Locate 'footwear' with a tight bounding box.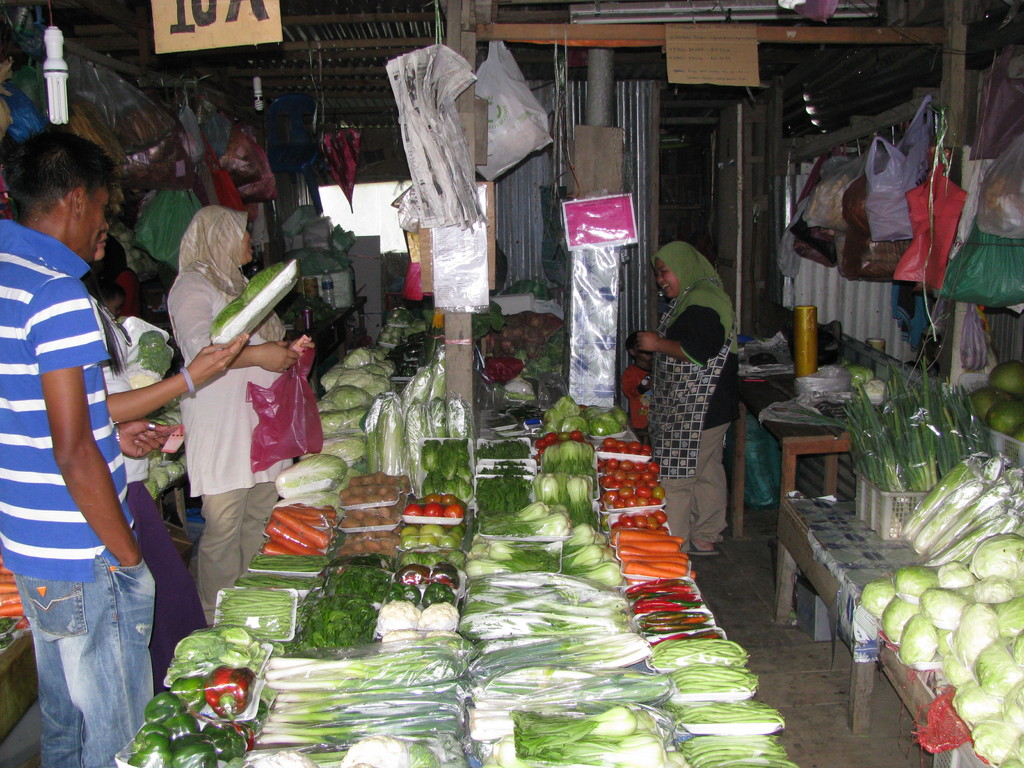
box(688, 548, 717, 557).
